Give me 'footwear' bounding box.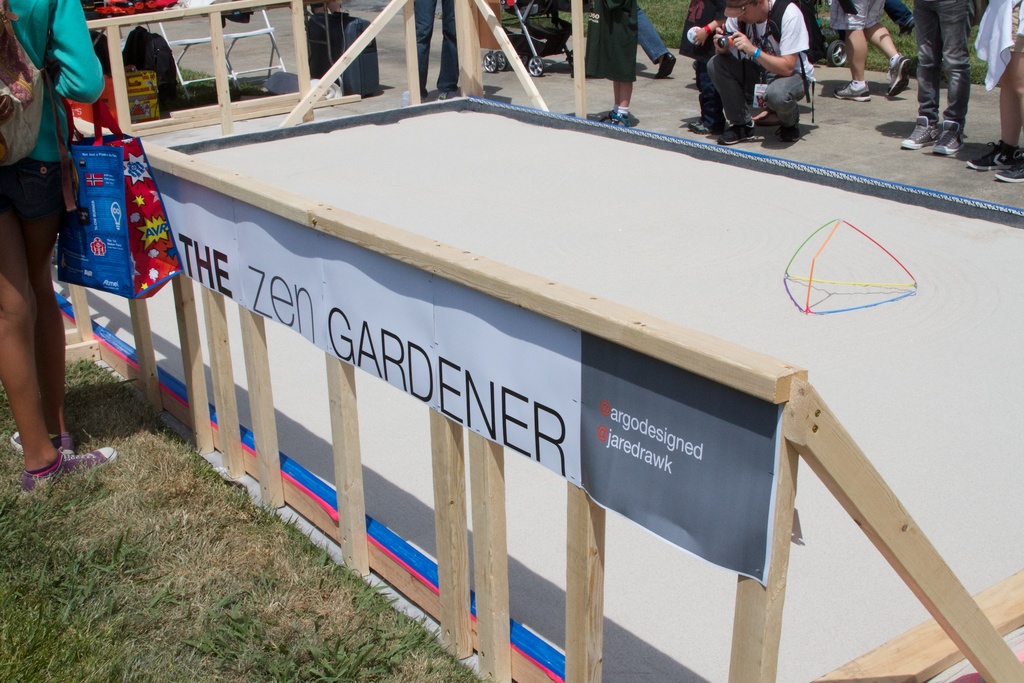
locate(16, 443, 116, 506).
